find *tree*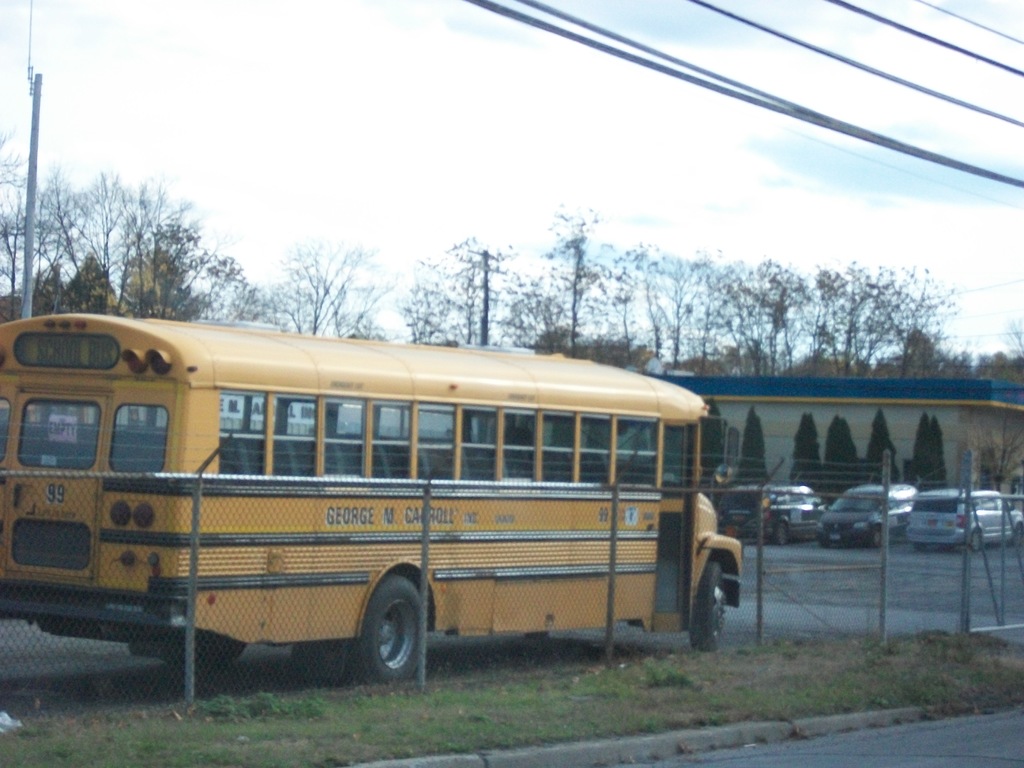
918,413,957,493
